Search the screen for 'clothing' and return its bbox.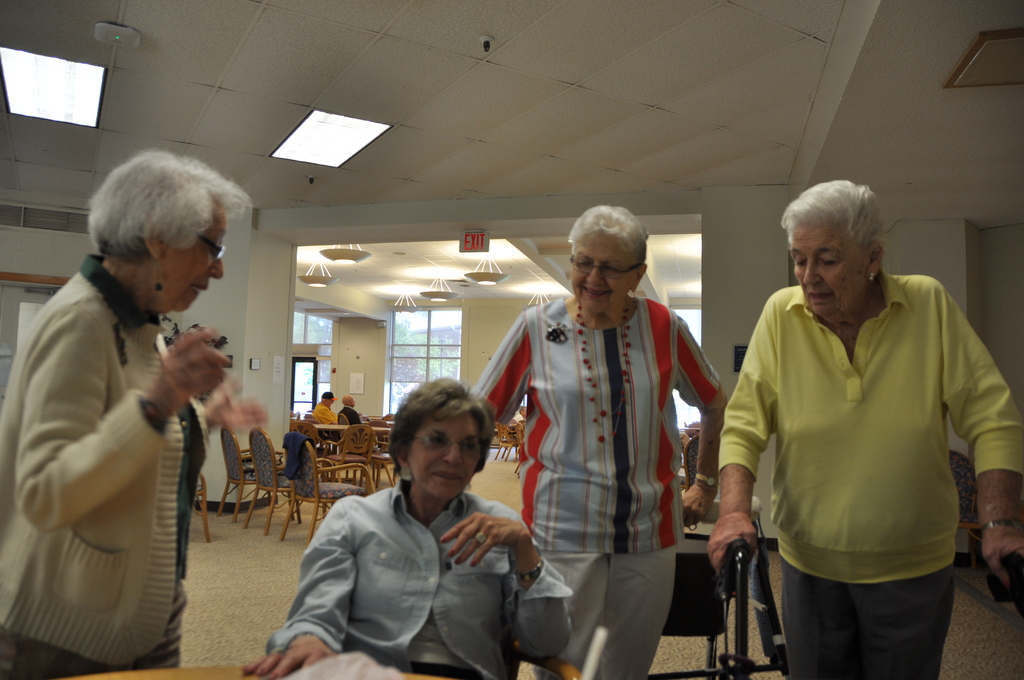
Found: box=[0, 252, 216, 679].
